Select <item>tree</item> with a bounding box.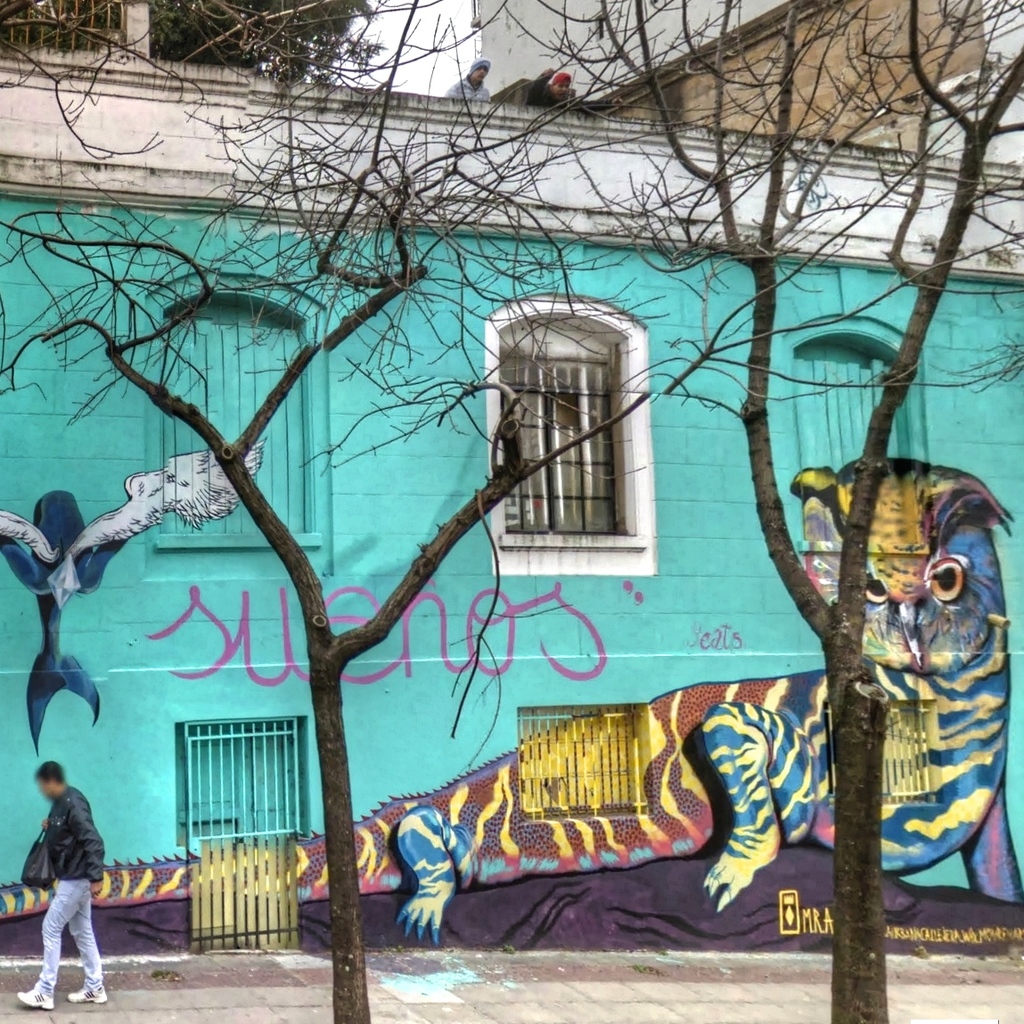
[x1=176, y1=0, x2=1023, y2=1023].
